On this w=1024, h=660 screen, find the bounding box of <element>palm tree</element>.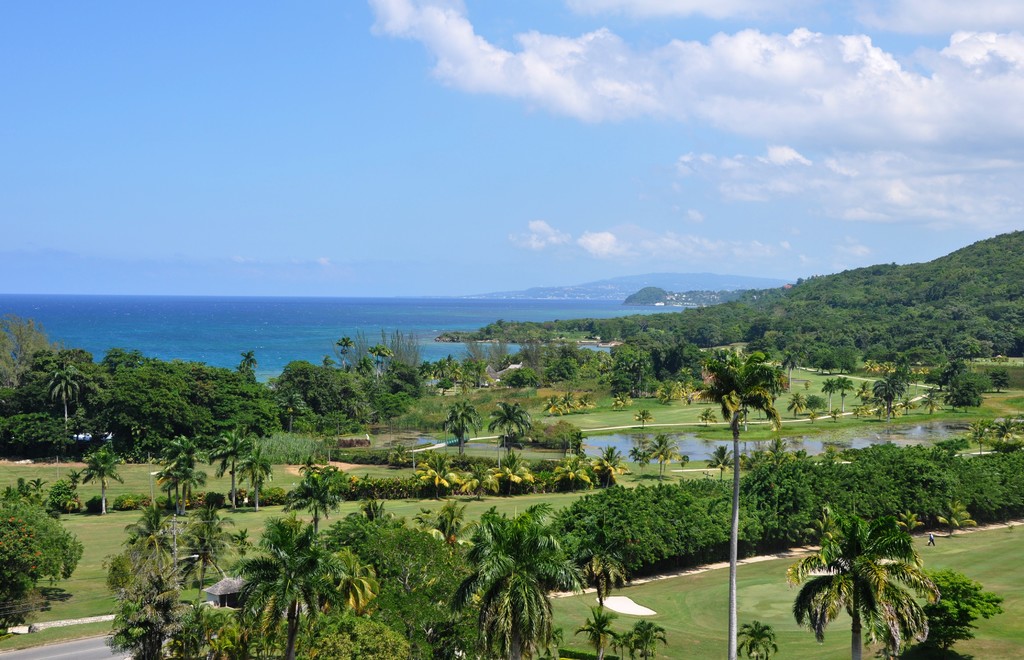
Bounding box: {"x1": 180, "y1": 502, "x2": 232, "y2": 586}.
